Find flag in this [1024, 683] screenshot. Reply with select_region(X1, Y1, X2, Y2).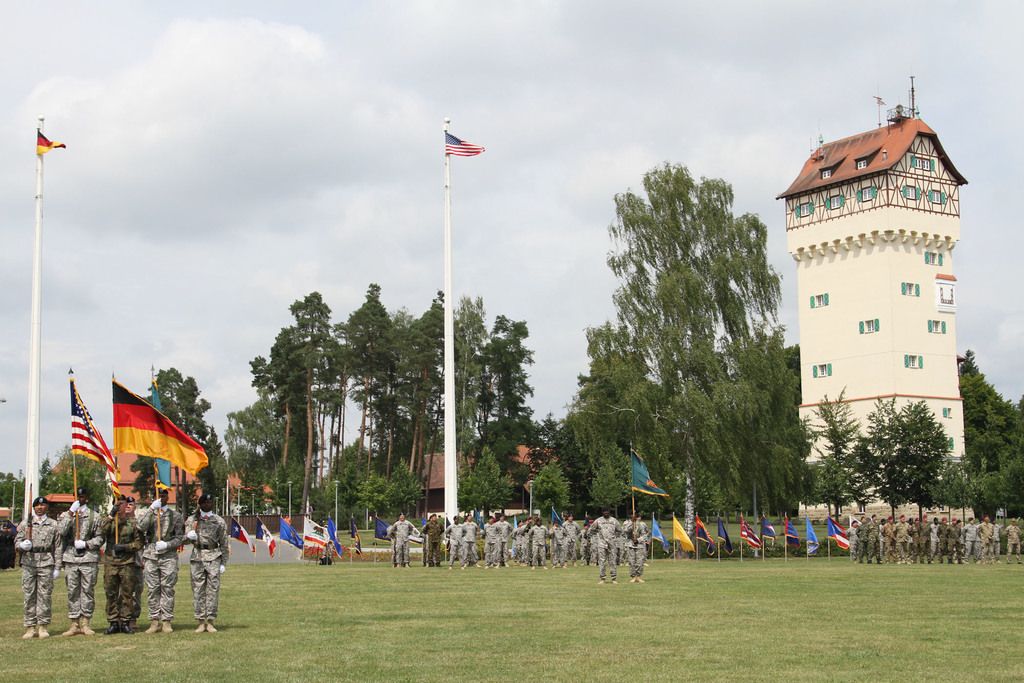
select_region(72, 379, 115, 481).
